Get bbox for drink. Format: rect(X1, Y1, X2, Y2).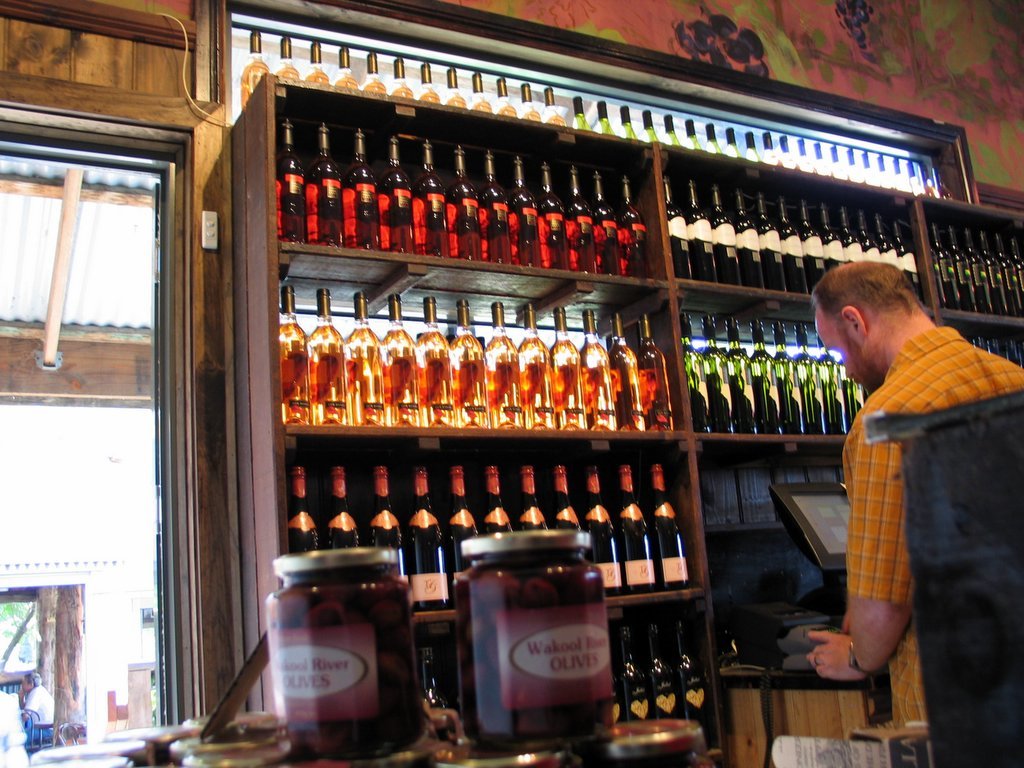
rect(415, 143, 445, 254).
